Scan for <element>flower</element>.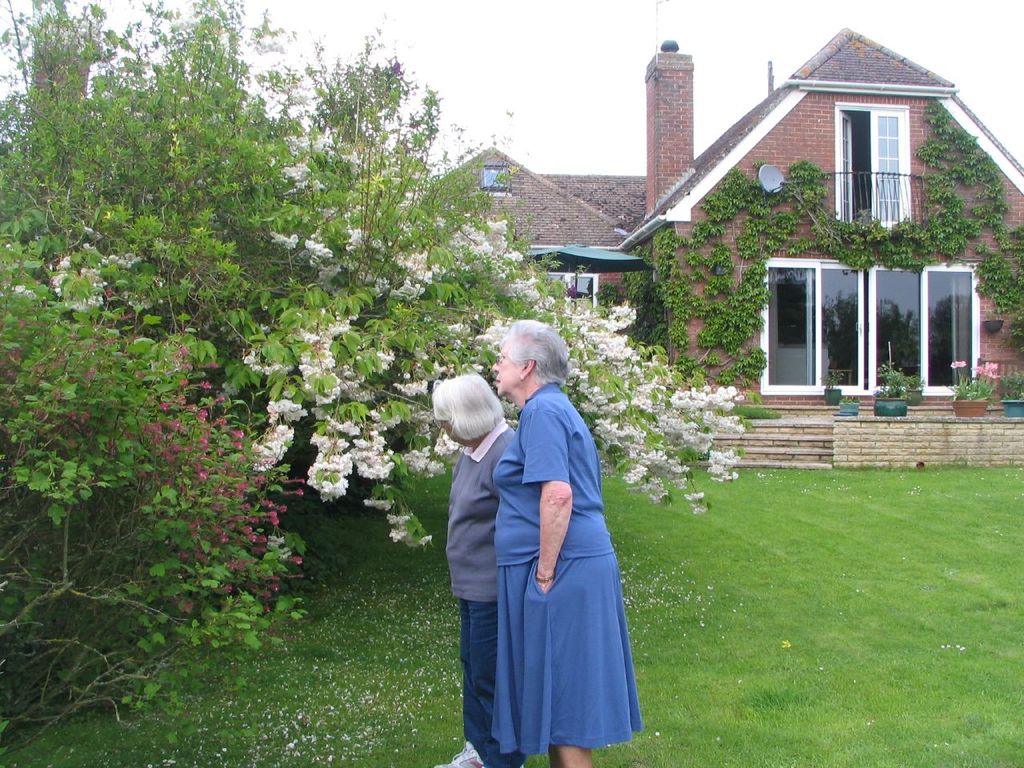
Scan result: [left=710, top=449, right=738, bottom=478].
